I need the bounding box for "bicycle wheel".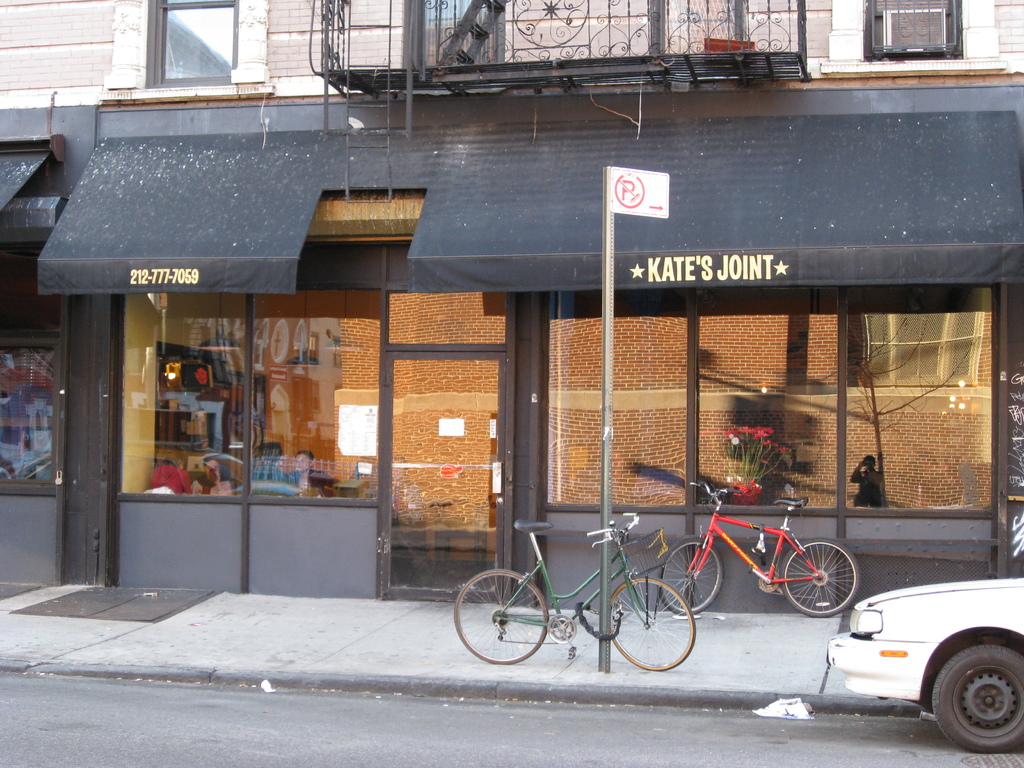
Here it is: [657,538,726,616].
